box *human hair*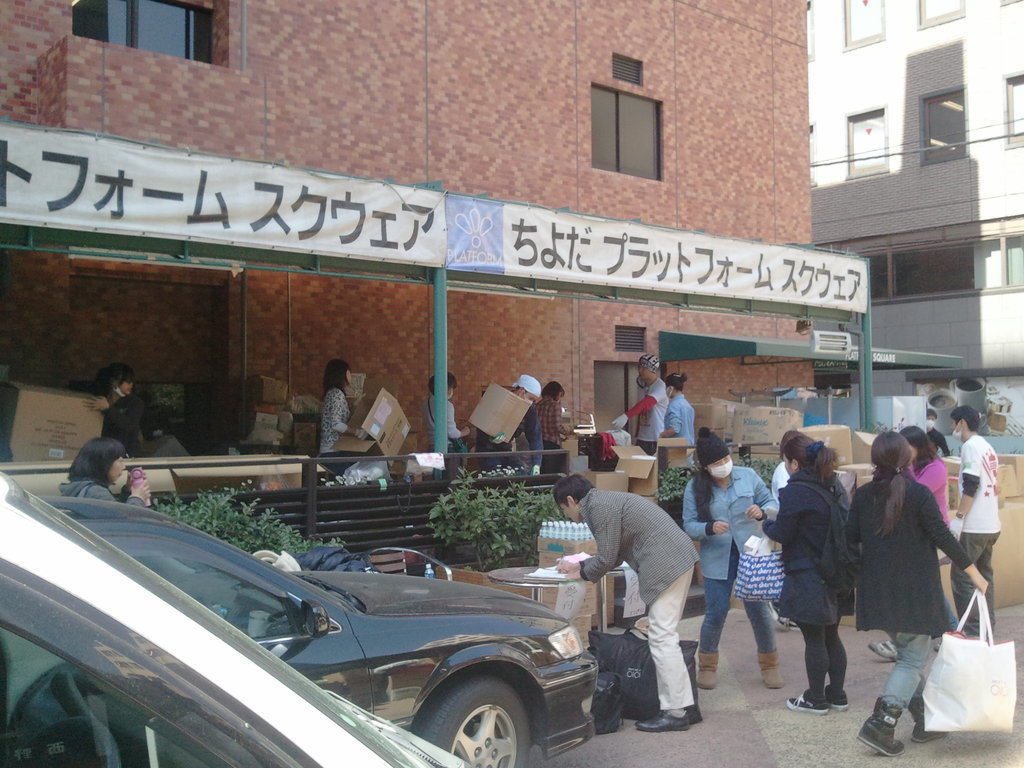
[68, 433, 124, 491]
